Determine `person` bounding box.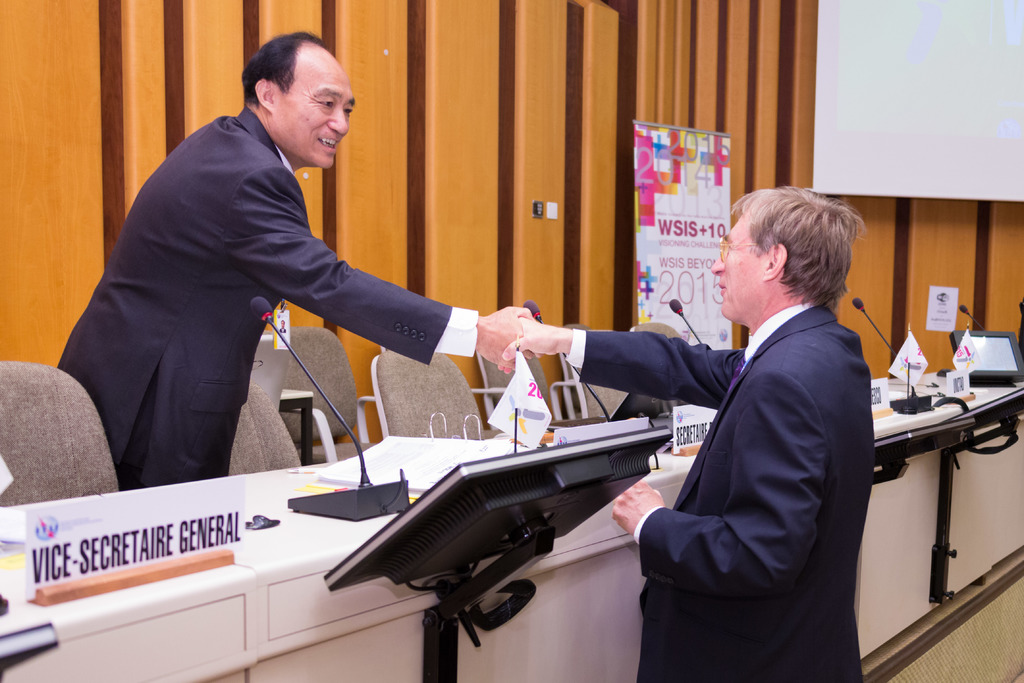
Determined: x1=92 y1=32 x2=466 y2=528.
